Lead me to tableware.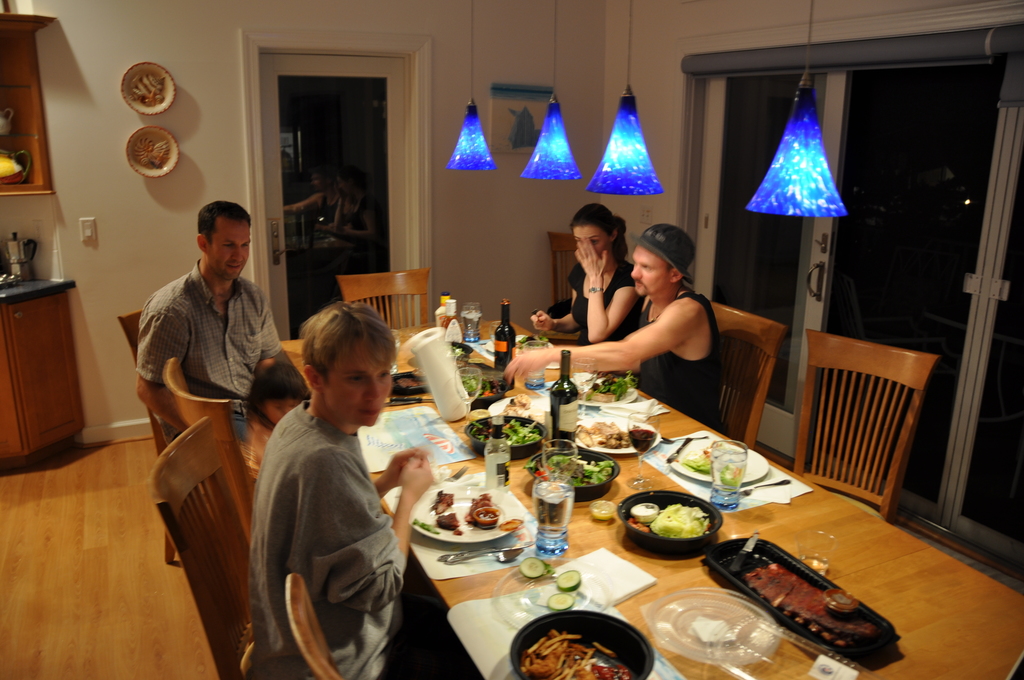
Lead to x1=541, y1=440, x2=576, y2=481.
